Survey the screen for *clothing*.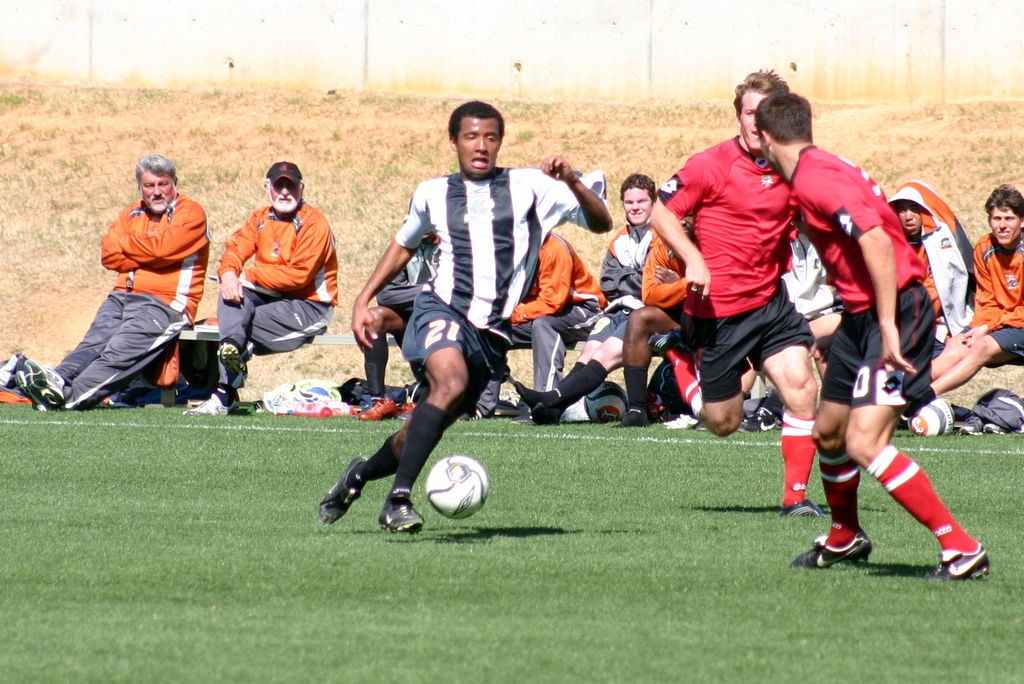
Survey found: 797/129/940/407.
